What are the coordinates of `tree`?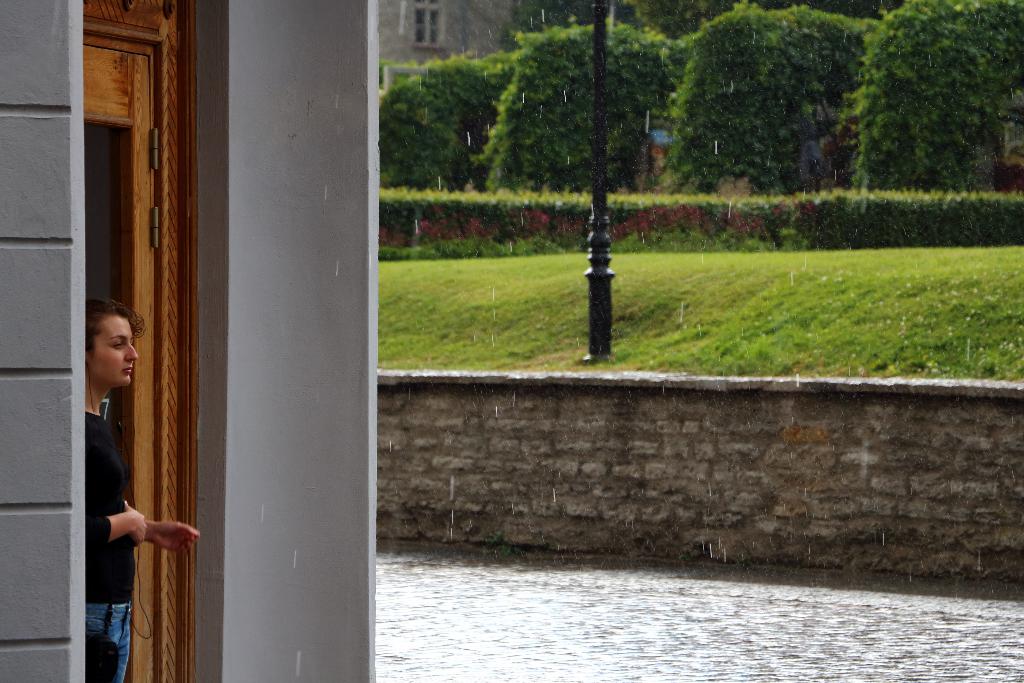
l=852, t=4, r=995, b=188.
